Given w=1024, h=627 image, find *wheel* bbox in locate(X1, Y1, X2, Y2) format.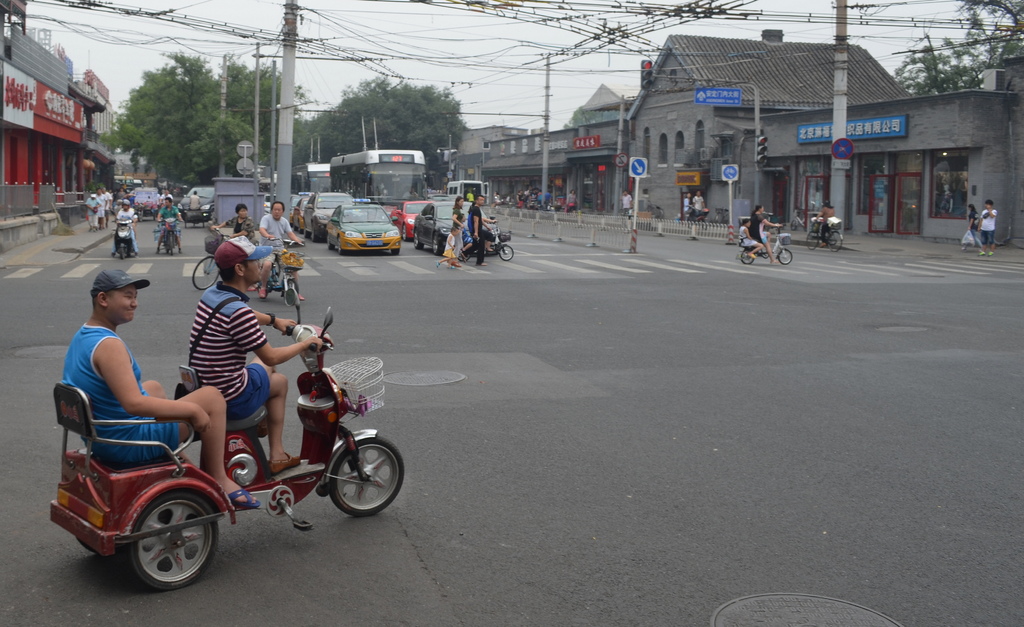
locate(500, 241, 514, 262).
